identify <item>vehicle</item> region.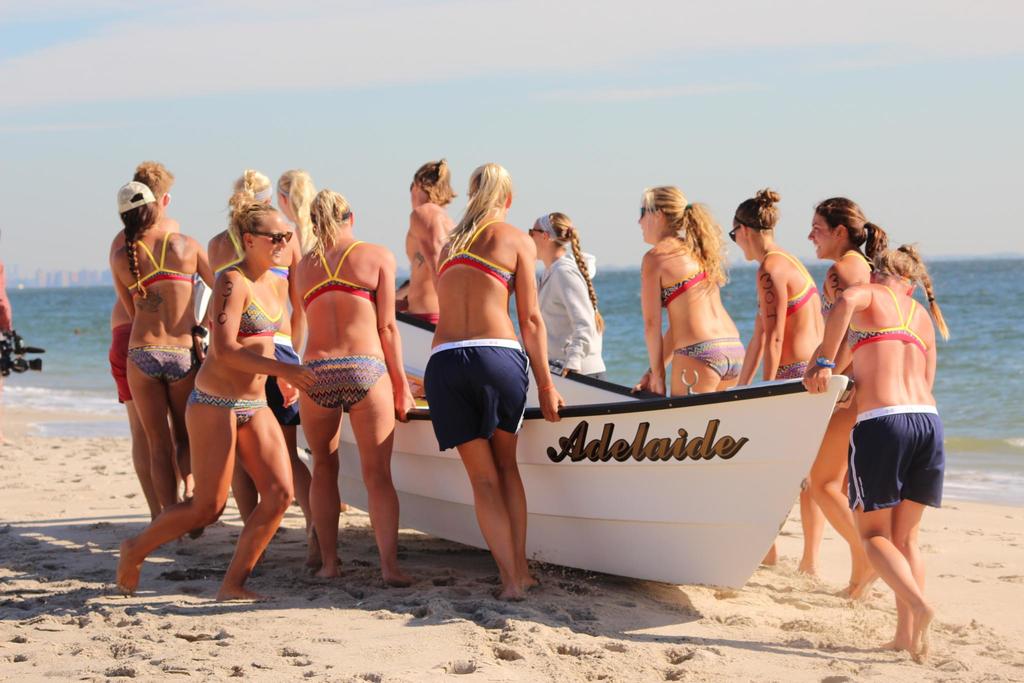
Region: pyautogui.locateOnScreen(292, 307, 847, 595).
